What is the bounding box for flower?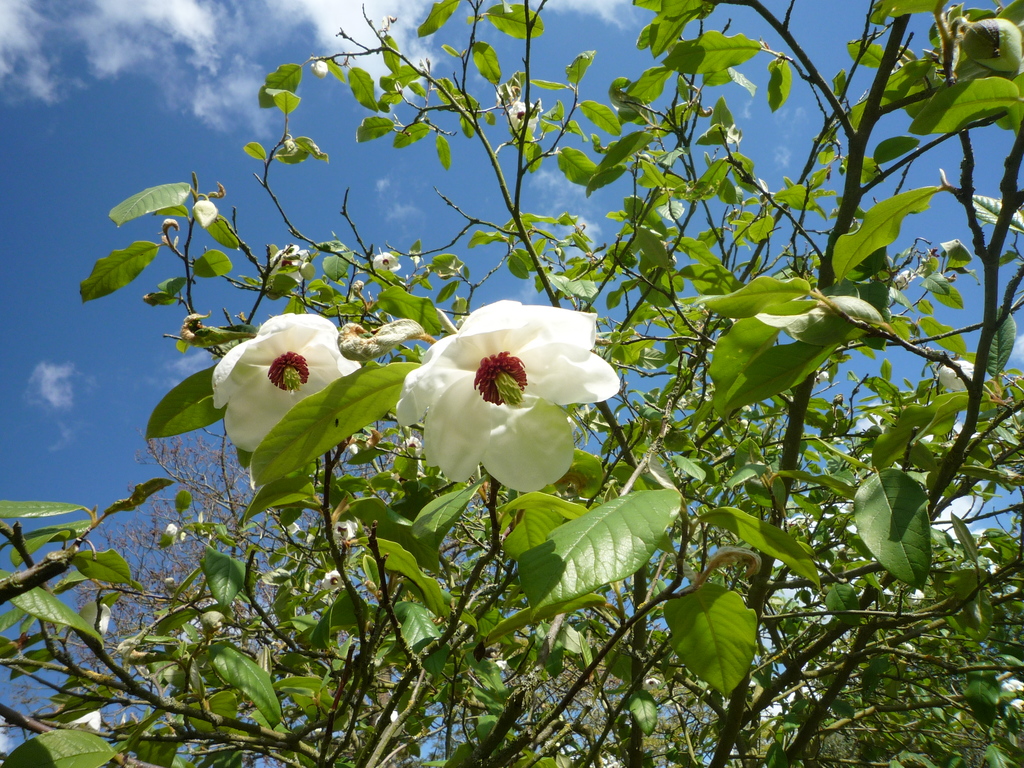
BBox(376, 248, 401, 285).
